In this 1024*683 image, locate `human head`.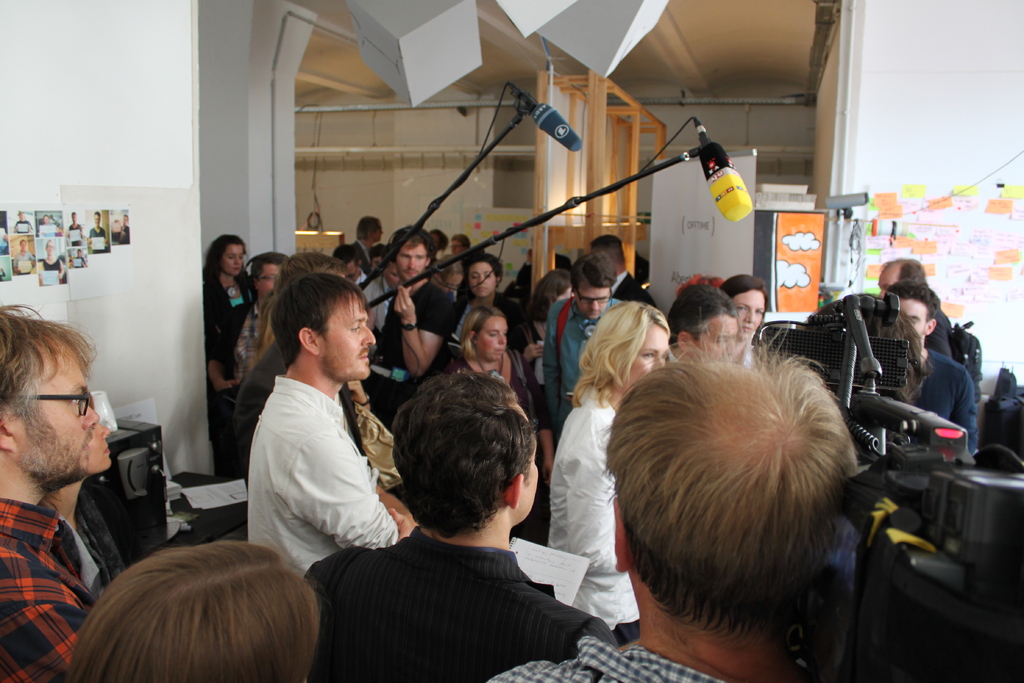
Bounding box: [left=592, top=235, right=625, bottom=272].
